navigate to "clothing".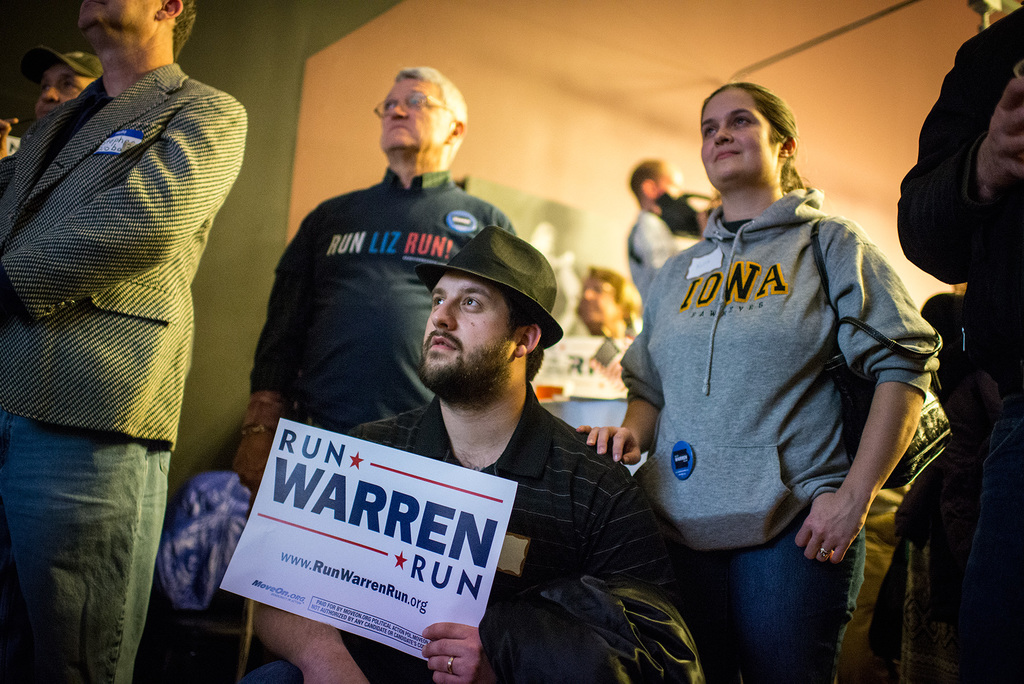
Navigation target: [x1=626, y1=208, x2=698, y2=304].
